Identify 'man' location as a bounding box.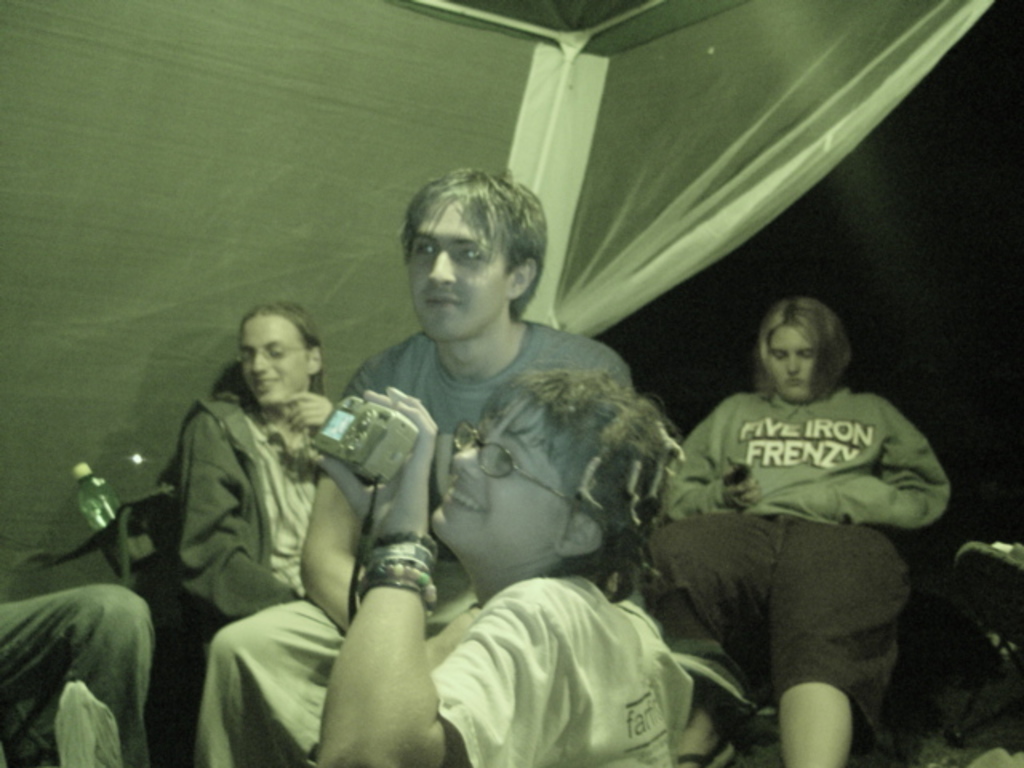
(left=637, top=294, right=947, bottom=766).
